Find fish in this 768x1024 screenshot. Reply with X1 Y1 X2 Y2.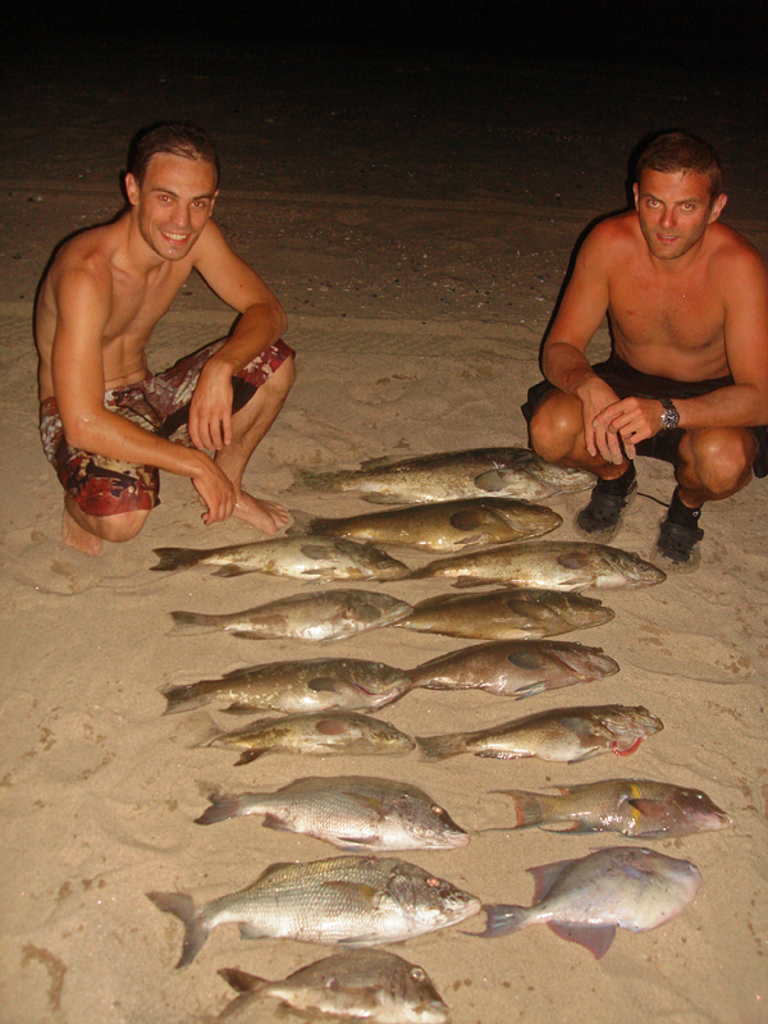
474 771 733 845.
